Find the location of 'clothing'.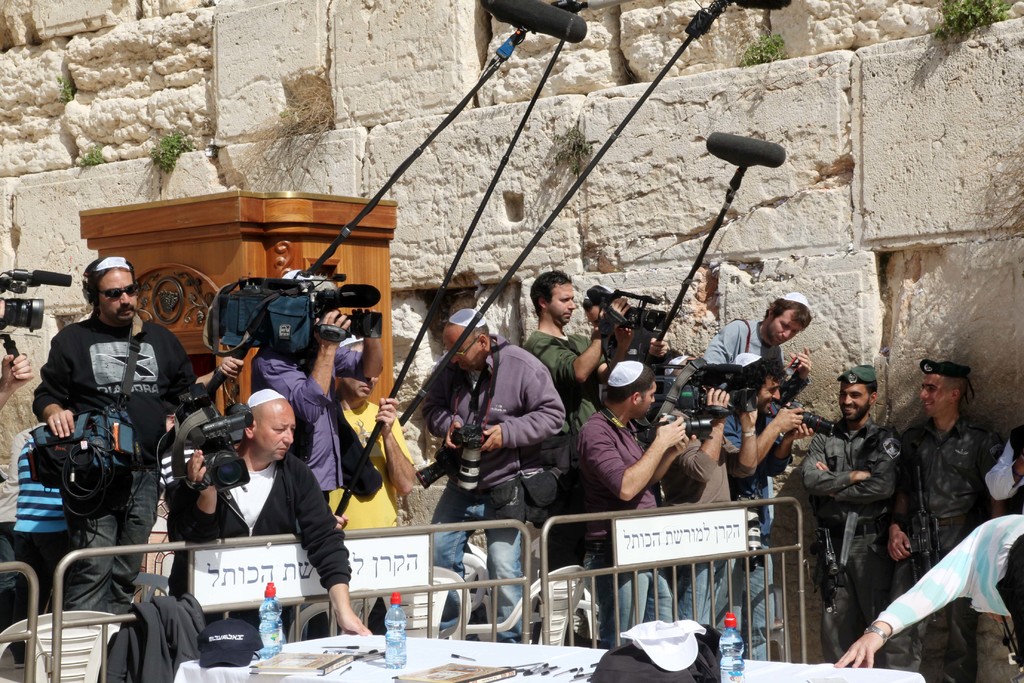
Location: <box>392,347,521,620</box>.
